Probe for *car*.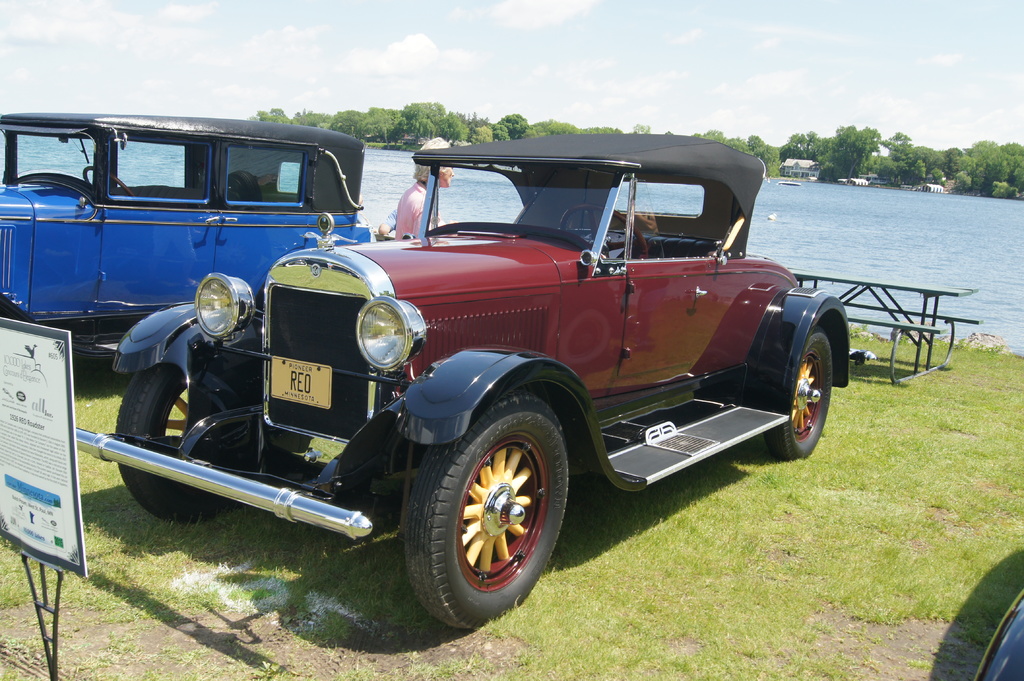
Probe result: bbox(0, 113, 380, 389).
